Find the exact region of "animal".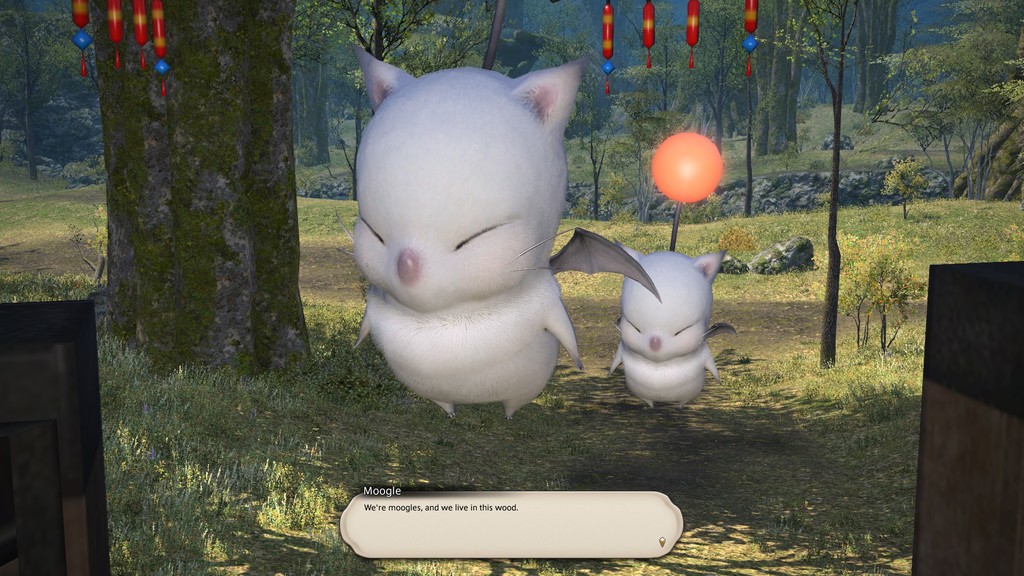
Exact region: {"left": 602, "top": 241, "right": 726, "bottom": 418}.
